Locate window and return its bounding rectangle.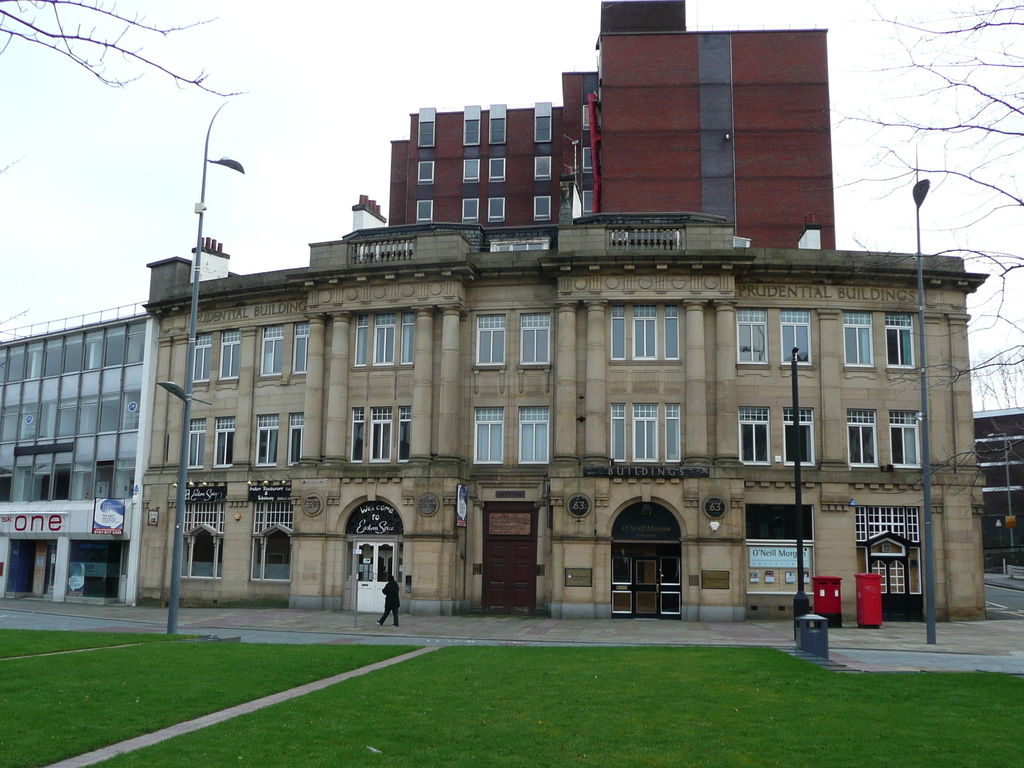
630, 403, 659, 461.
